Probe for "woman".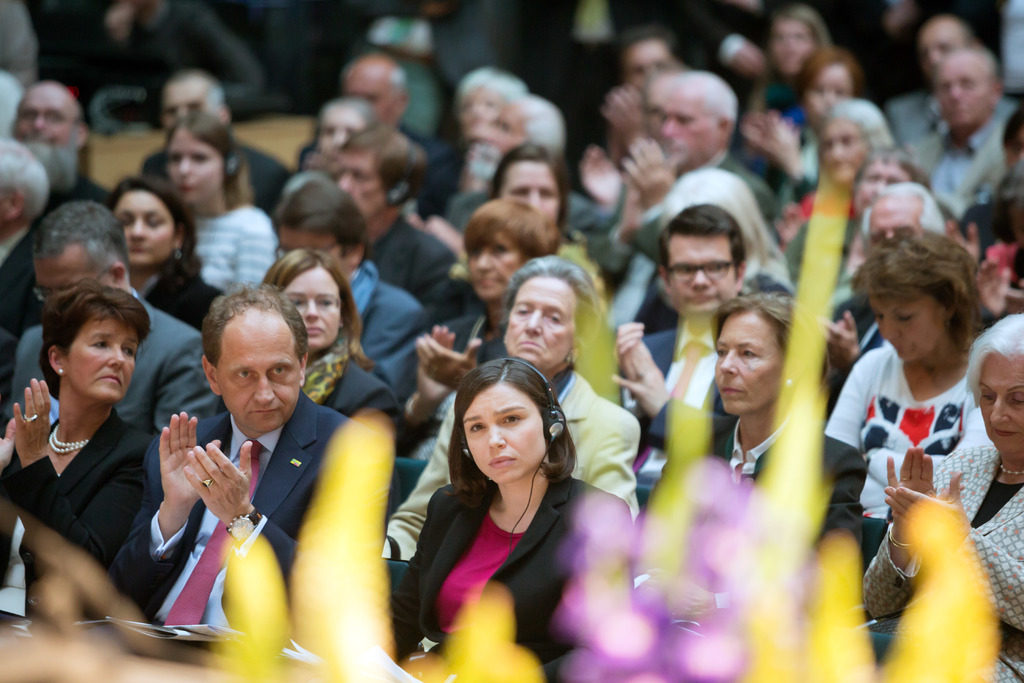
Probe result: rect(101, 179, 228, 340).
